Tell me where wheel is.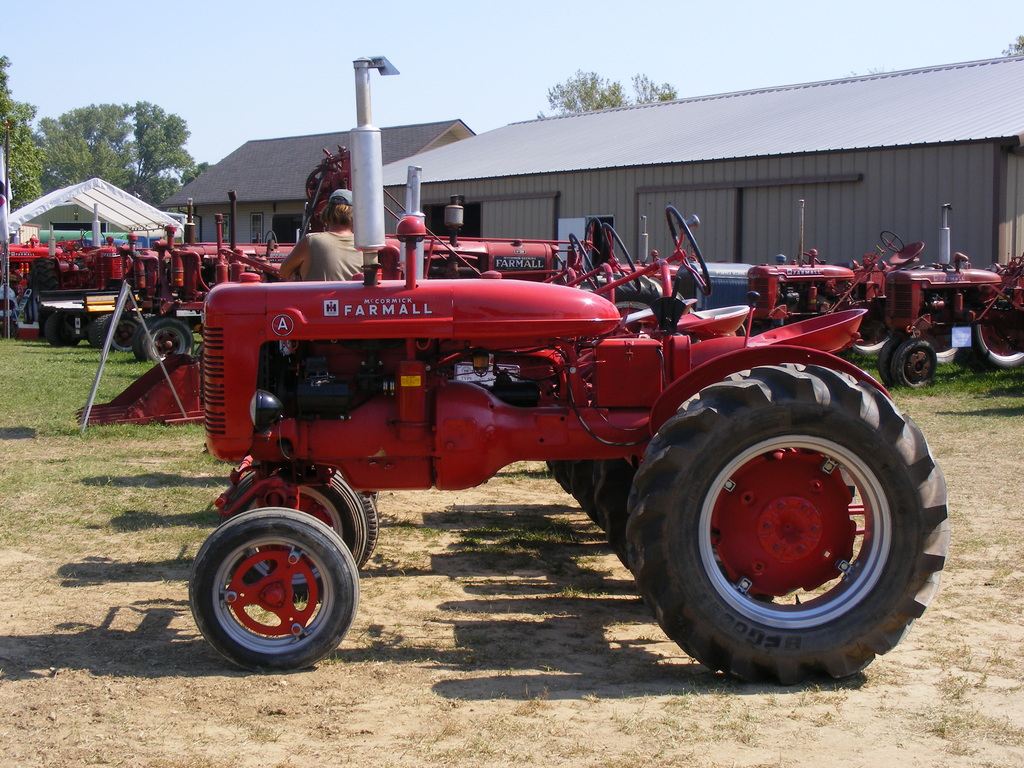
wheel is at x1=880 y1=230 x2=905 y2=253.
